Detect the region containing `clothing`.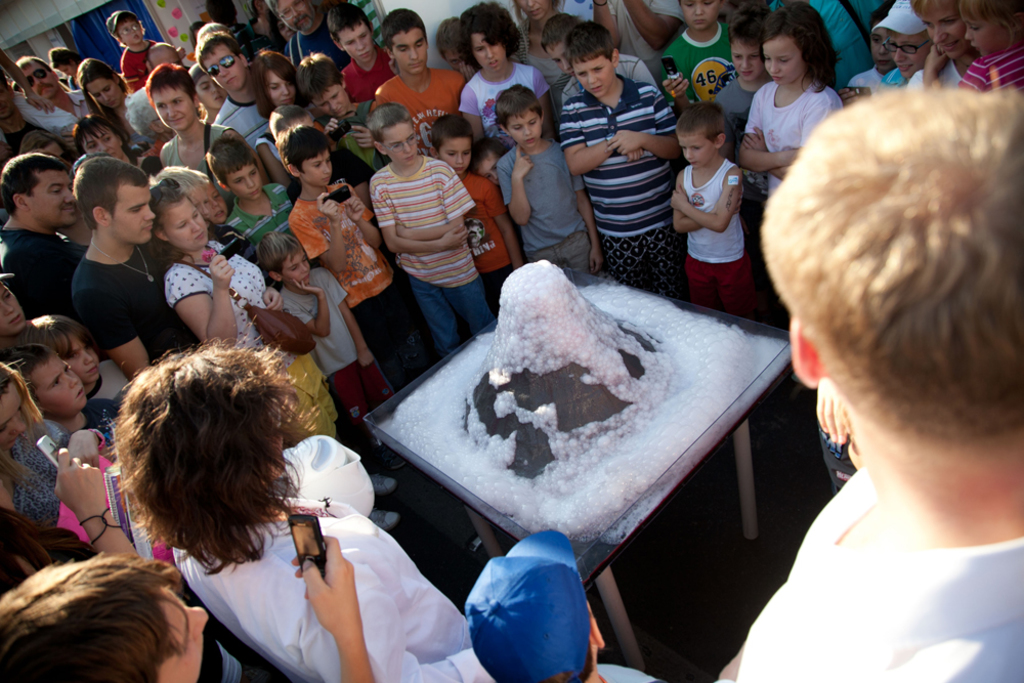
bbox=(745, 56, 844, 154).
